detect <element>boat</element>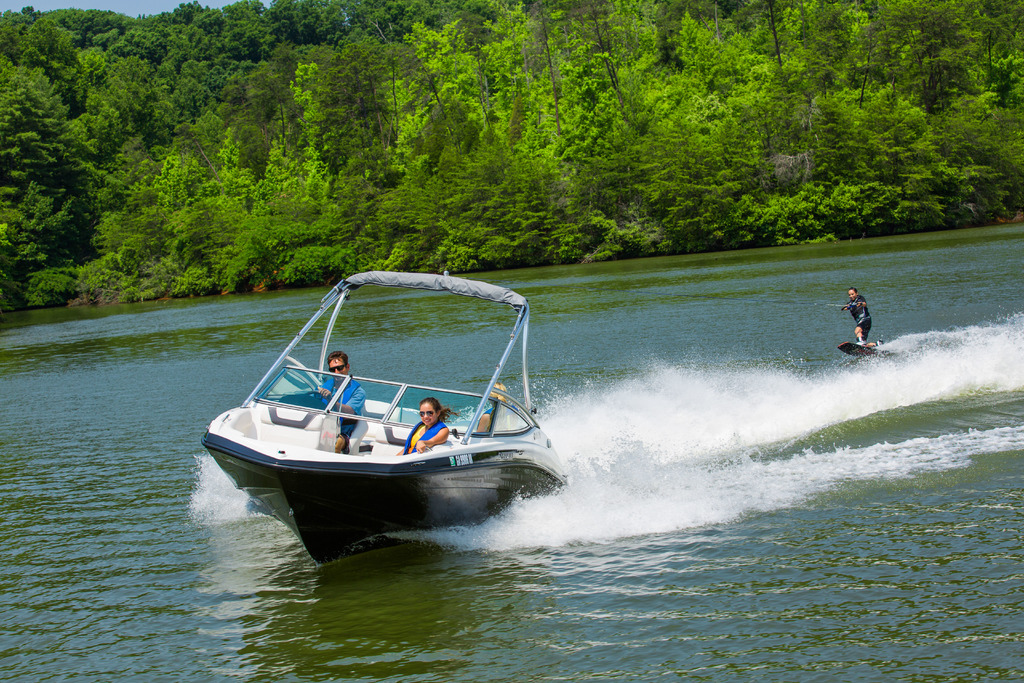
206,270,600,559
